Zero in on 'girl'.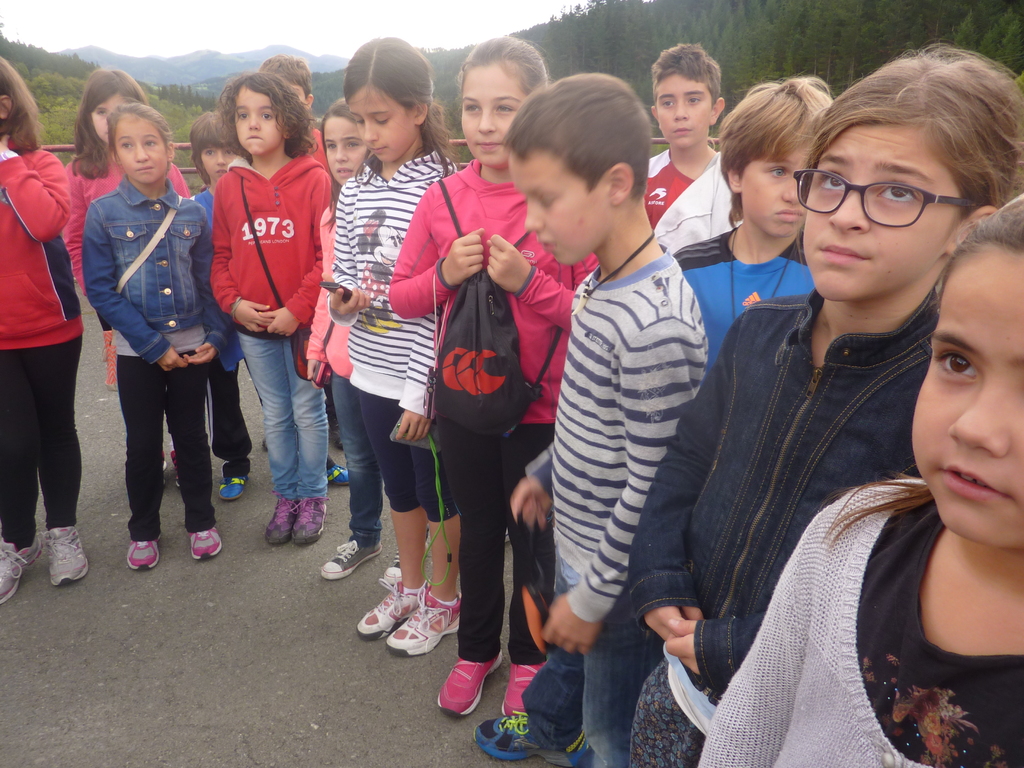
Zeroed in: (380, 35, 603, 714).
